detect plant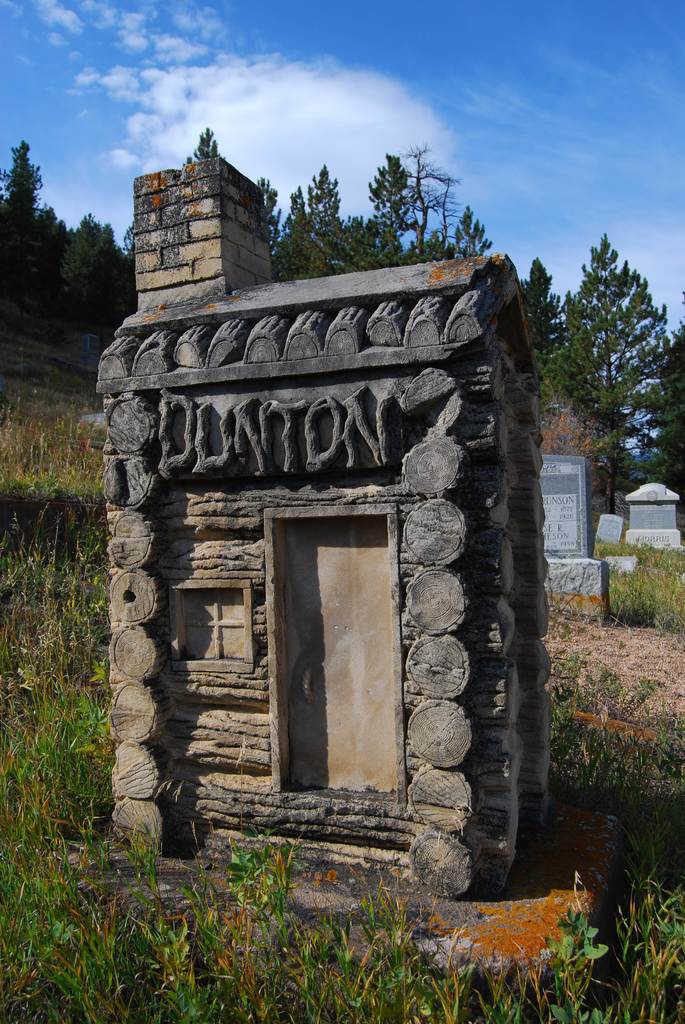
crop(212, 842, 258, 1017)
